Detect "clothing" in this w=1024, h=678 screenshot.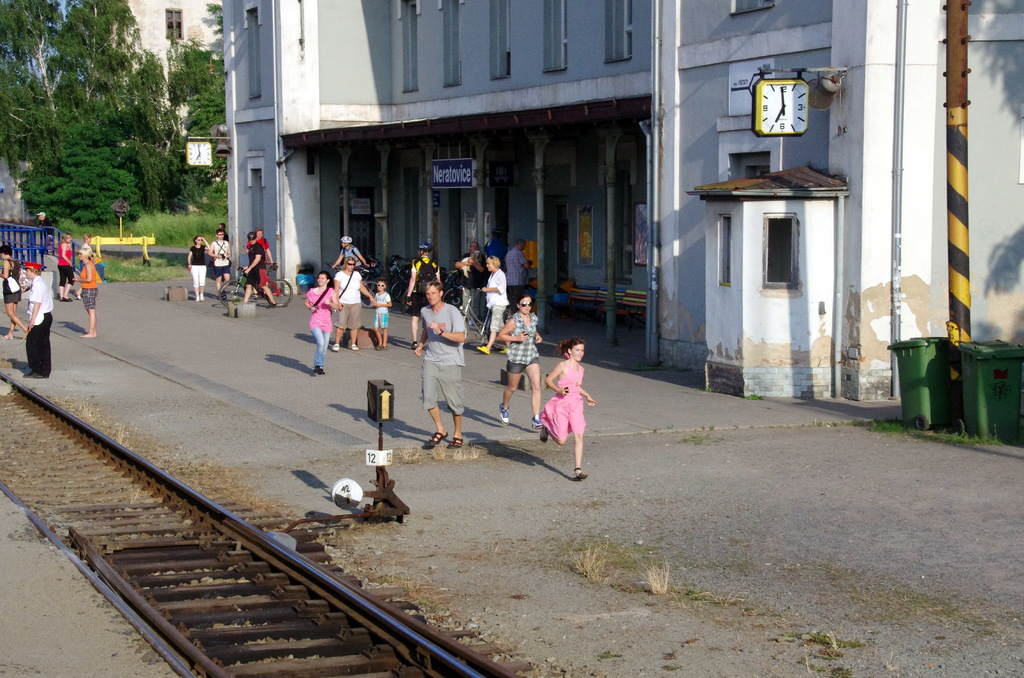
Detection: bbox(420, 297, 467, 414).
